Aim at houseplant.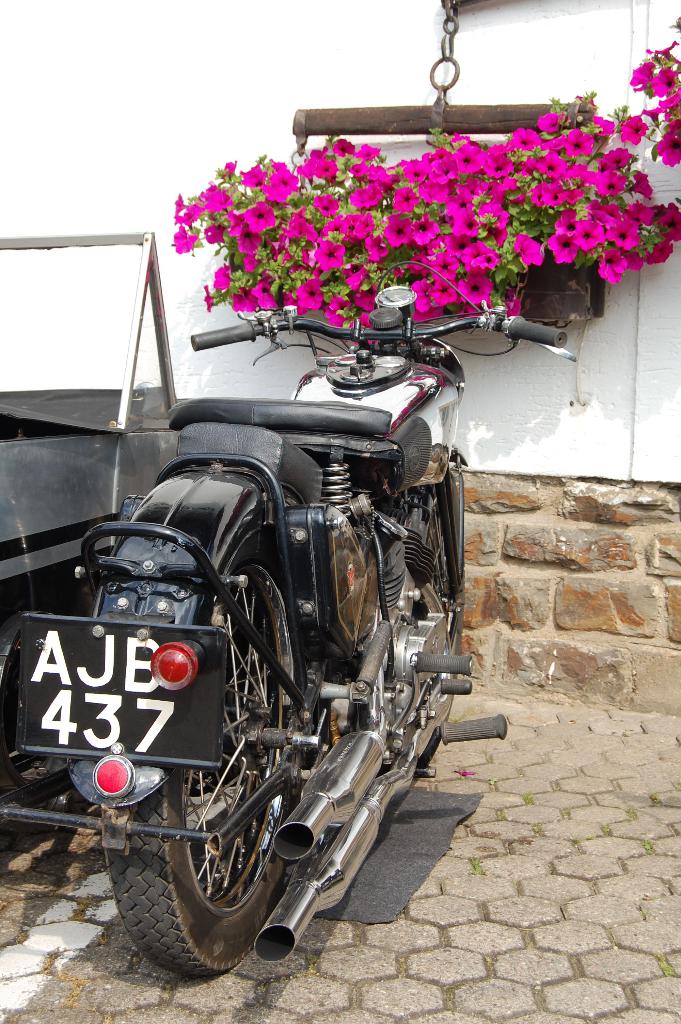
Aimed at (150,90,680,325).
